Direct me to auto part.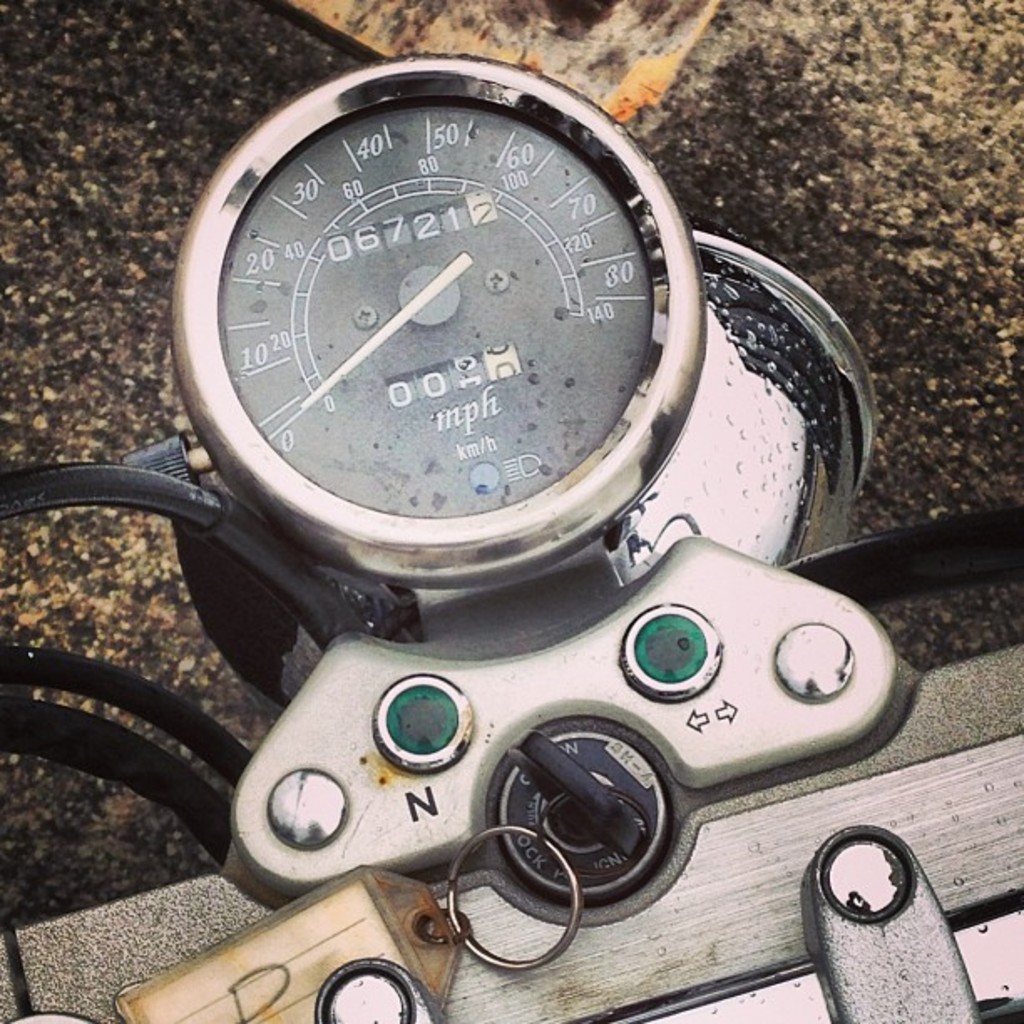
Direction: left=229, top=219, right=932, bottom=912.
